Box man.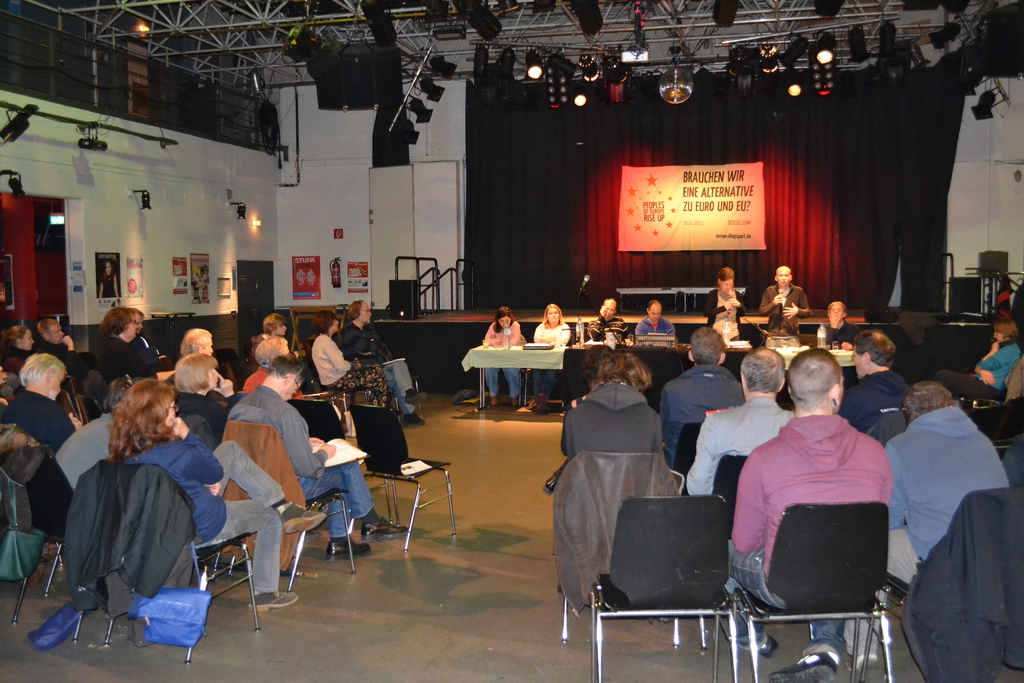
left=686, top=349, right=797, bottom=495.
